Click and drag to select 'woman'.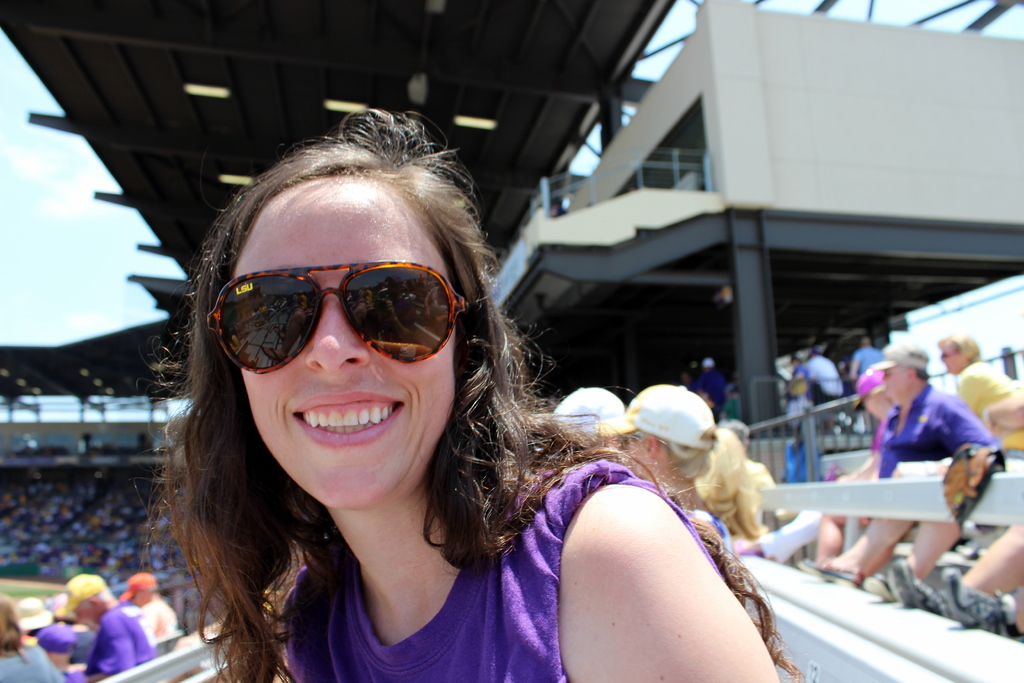
Selection: [590, 386, 771, 552].
